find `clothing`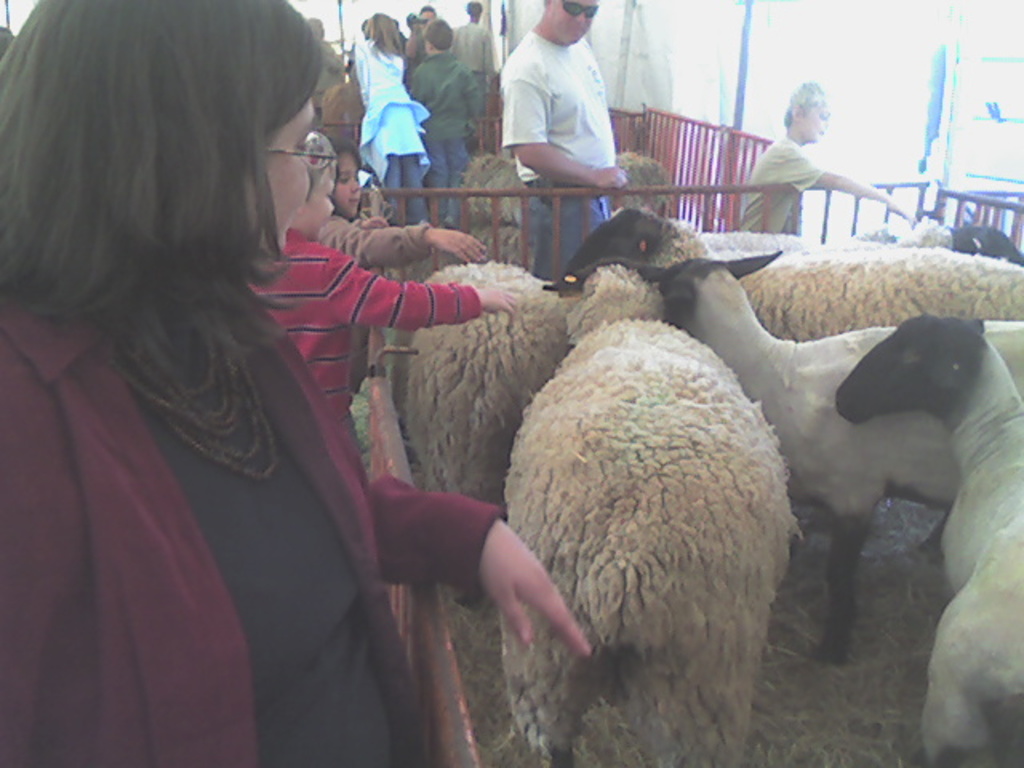
box(318, 27, 355, 173)
